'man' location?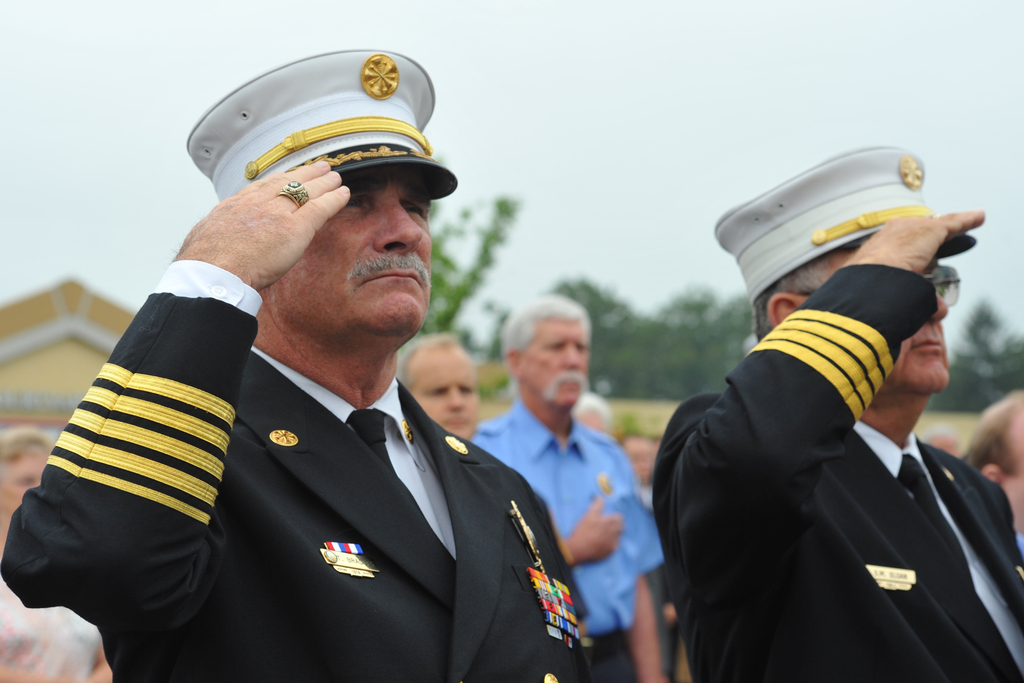
964/387/1023/549
